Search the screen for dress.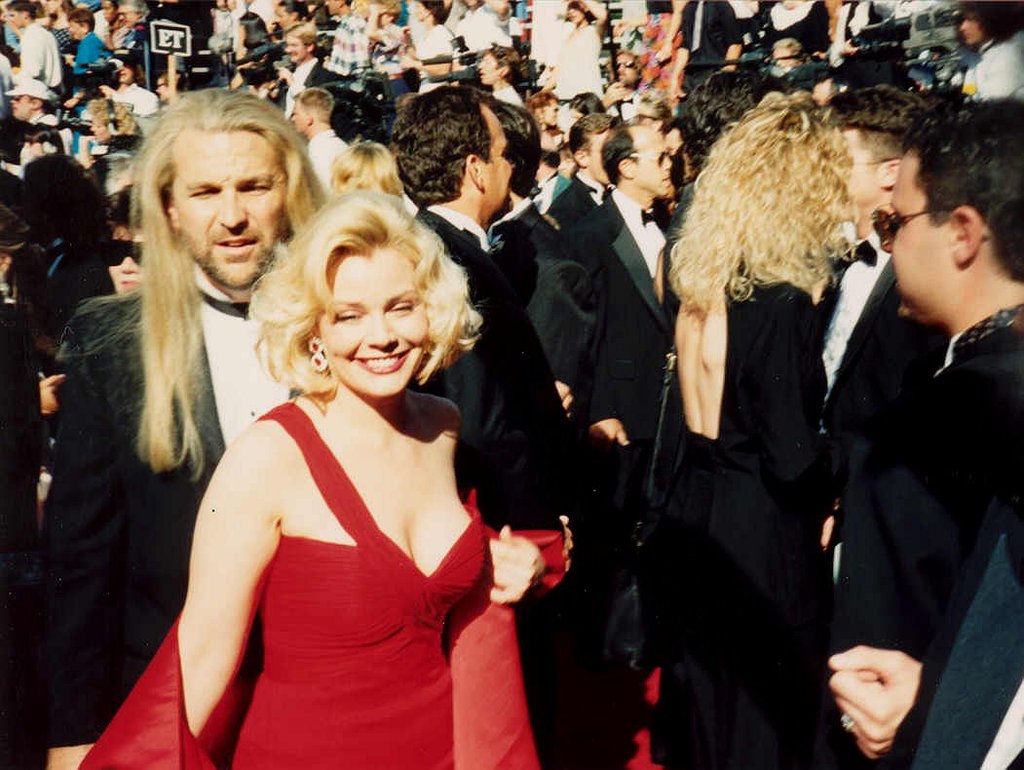
Found at [left=213, top=403, right=483, bottom=769].
